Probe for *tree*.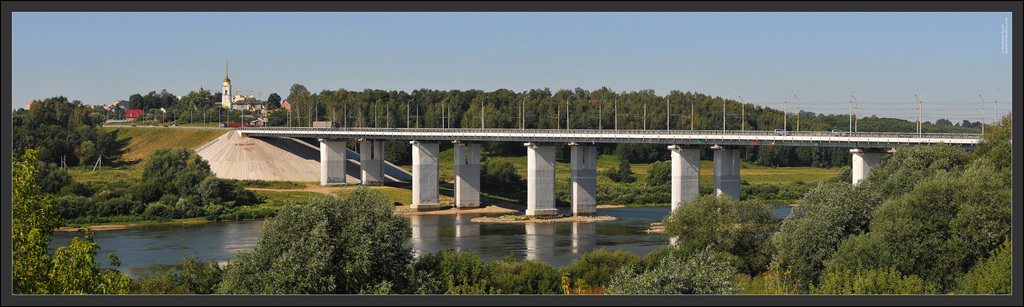
Probe result: region(138, 145, 225, 225).
